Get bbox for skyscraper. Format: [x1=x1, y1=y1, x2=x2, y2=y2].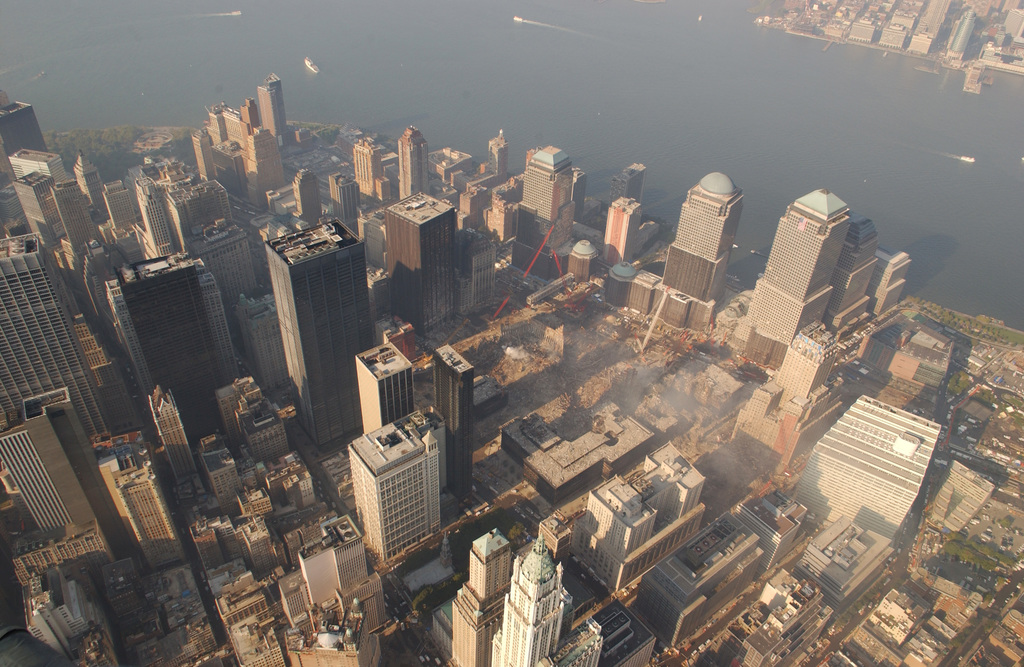
[x1=292, y1=171, x2=327, y2=246].
